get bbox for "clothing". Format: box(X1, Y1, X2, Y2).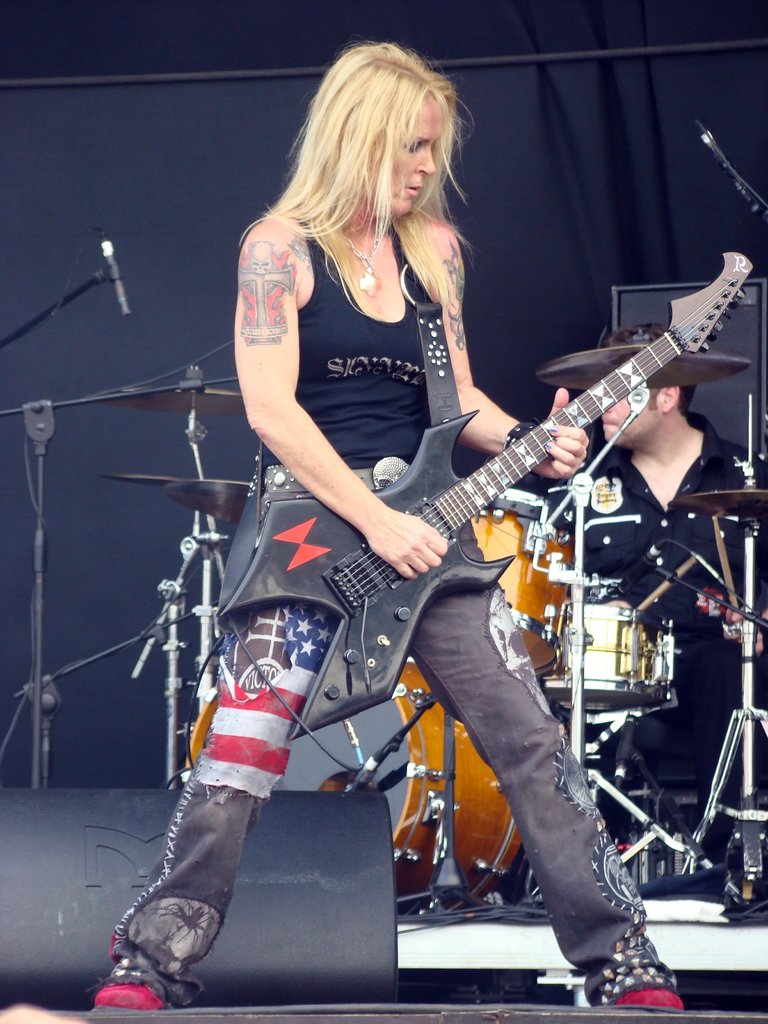
box(544, 404, 767, 872).
